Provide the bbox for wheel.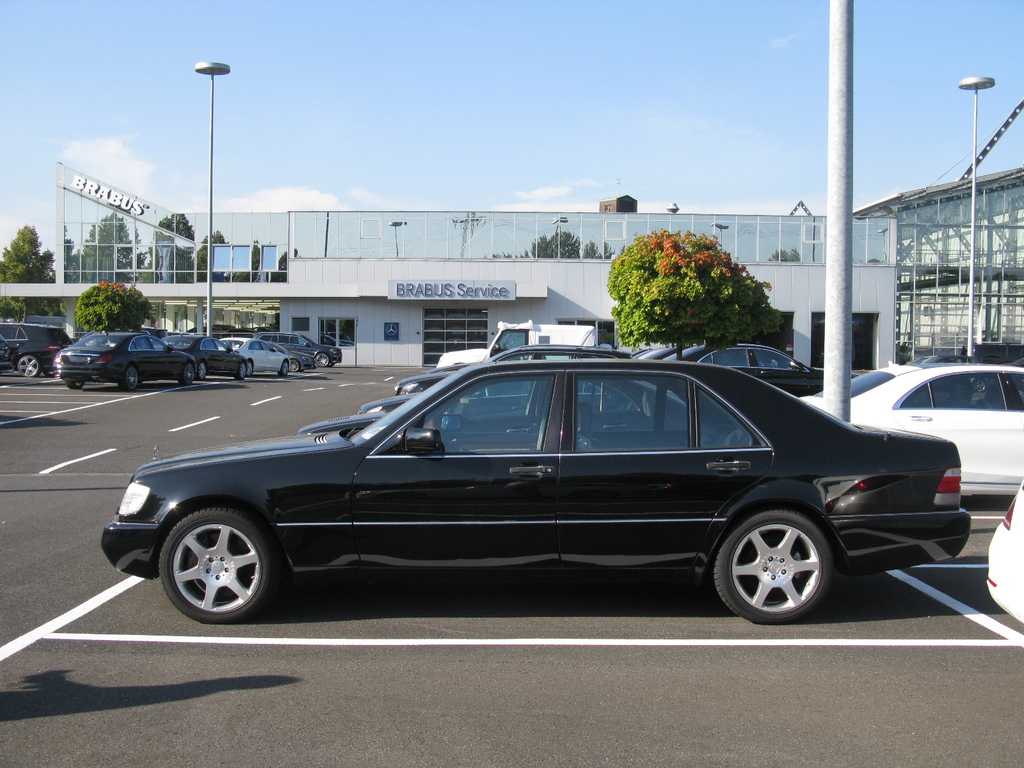
crop(112, 365, 140, 394).
